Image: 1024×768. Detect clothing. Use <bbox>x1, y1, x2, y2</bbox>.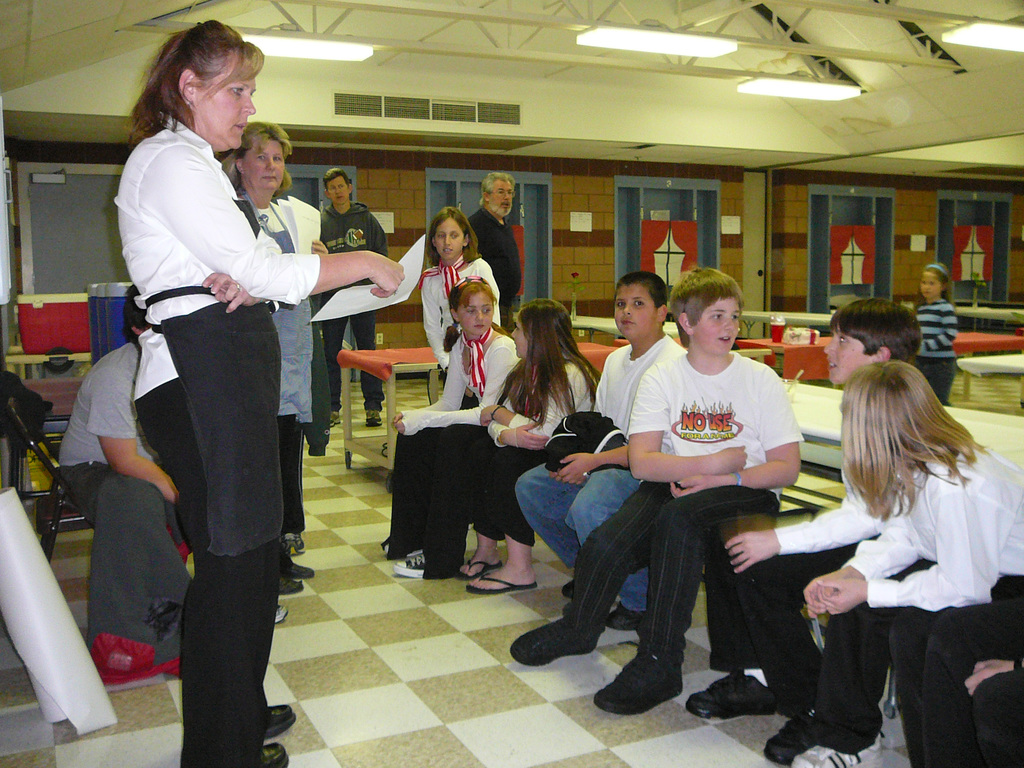
<bbox>242, 189, 333, 548</bbox>.
